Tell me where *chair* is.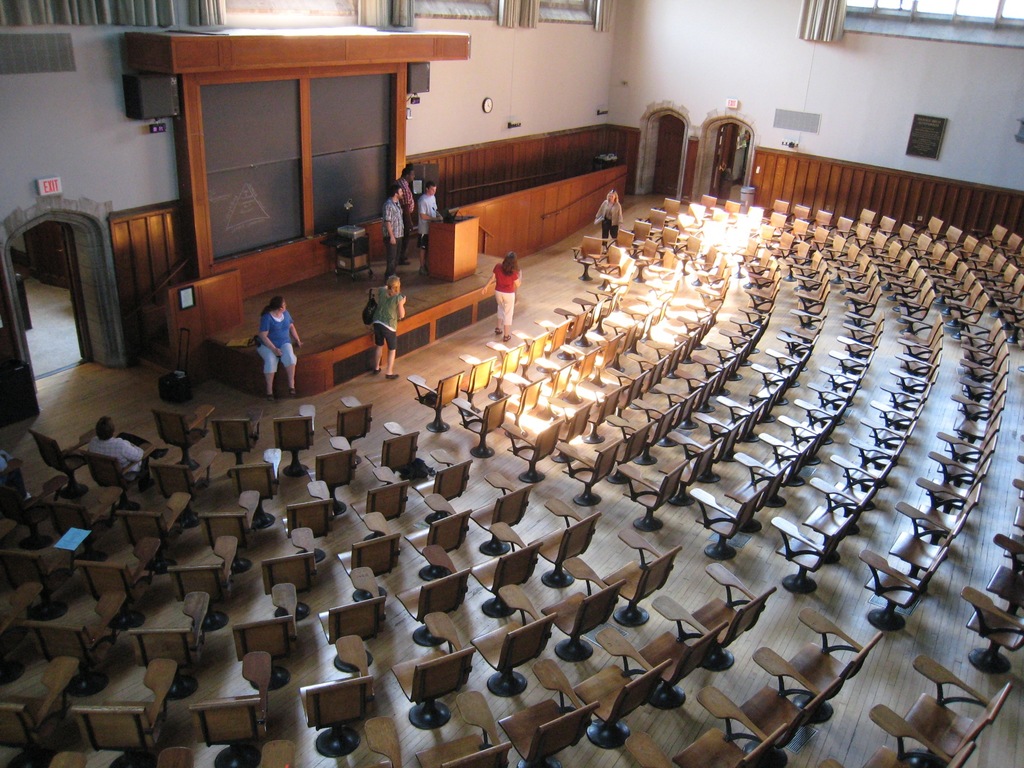
*chair* is at select_region(852, 549, 945, 632).
